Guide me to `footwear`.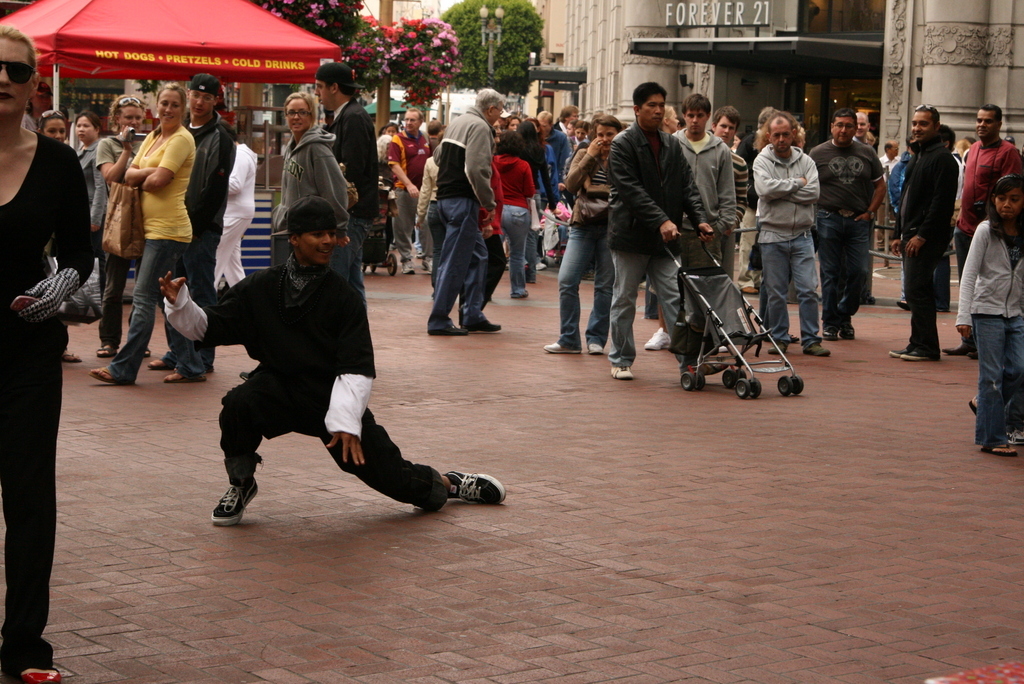
Guidance: bbox=[433, 462, 505, 516].
